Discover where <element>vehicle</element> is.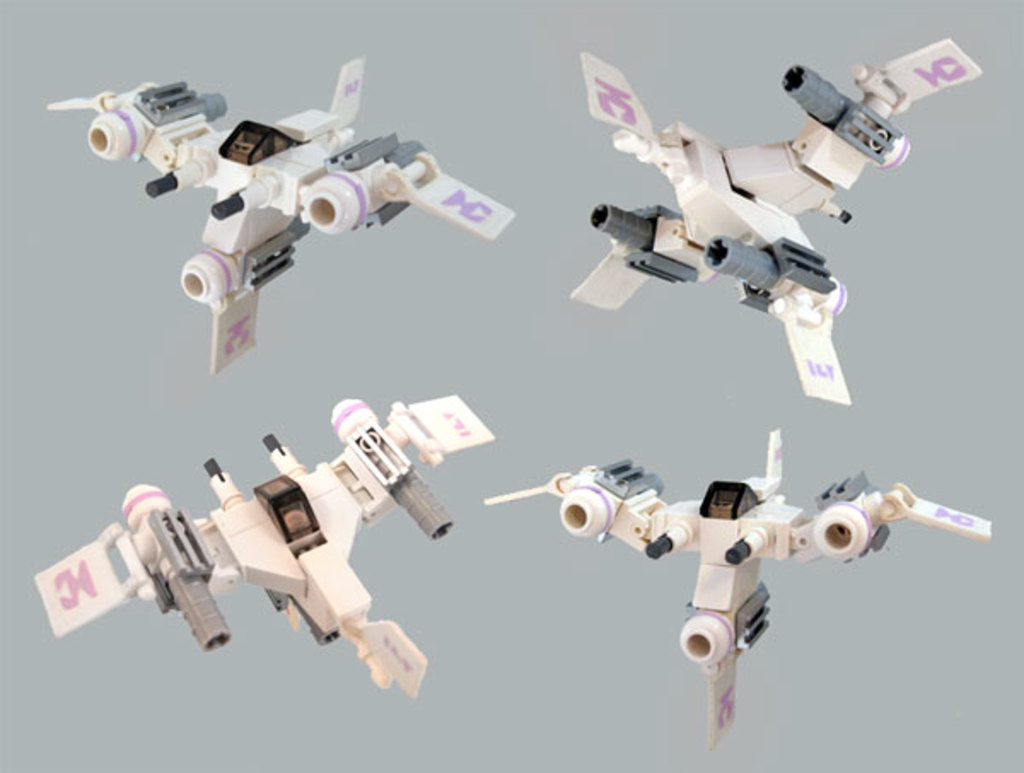
Discovered at (x1=46, y1=55, x2=512, y2=372).
